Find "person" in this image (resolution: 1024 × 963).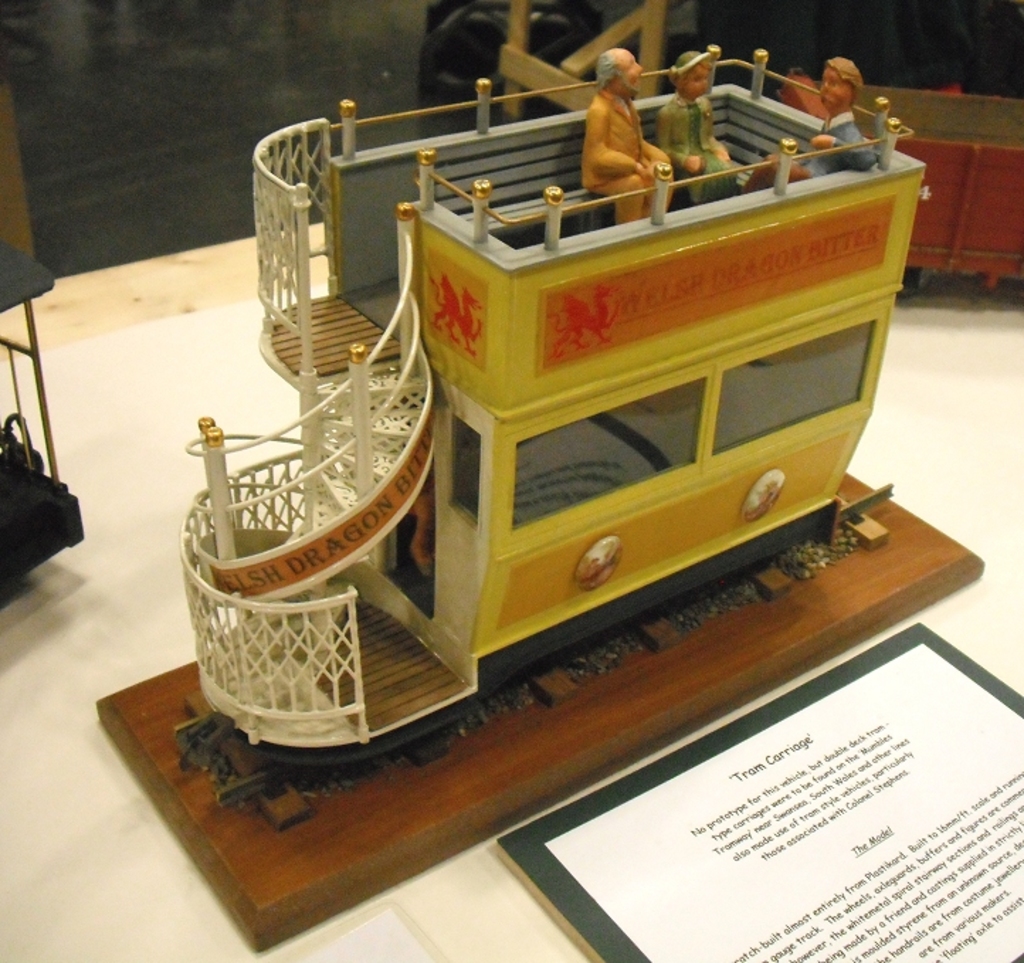
[745, 57, 869, 197].
